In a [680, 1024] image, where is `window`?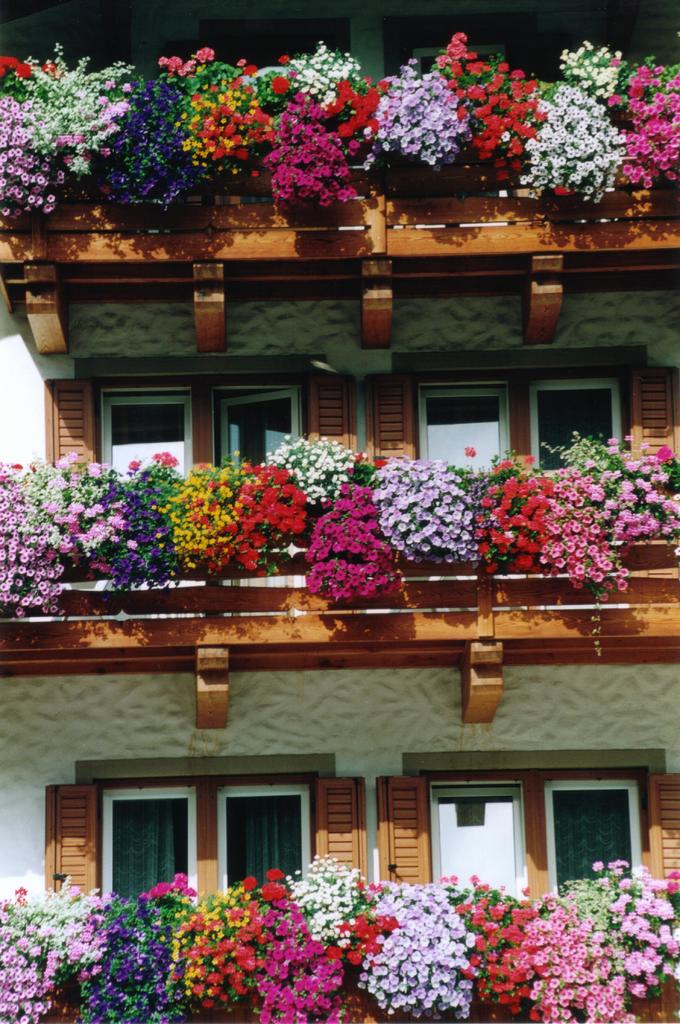
229, 379, 297, 461.
